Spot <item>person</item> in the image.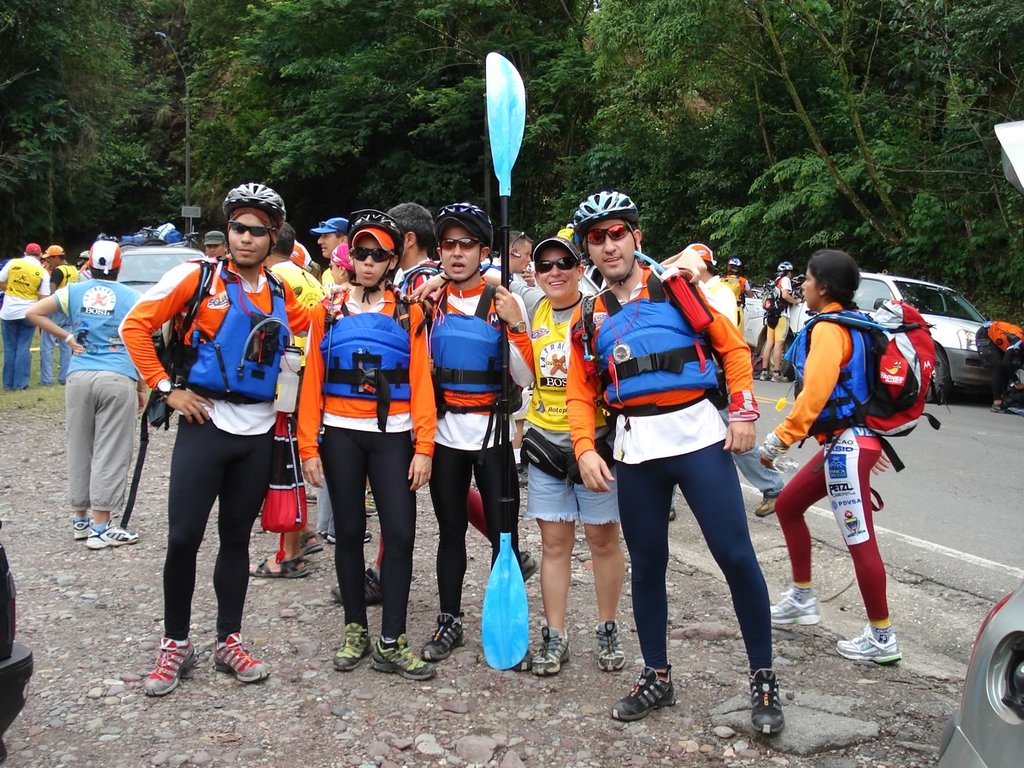
<item>person</item> found at [559, 189, 788, 735].
